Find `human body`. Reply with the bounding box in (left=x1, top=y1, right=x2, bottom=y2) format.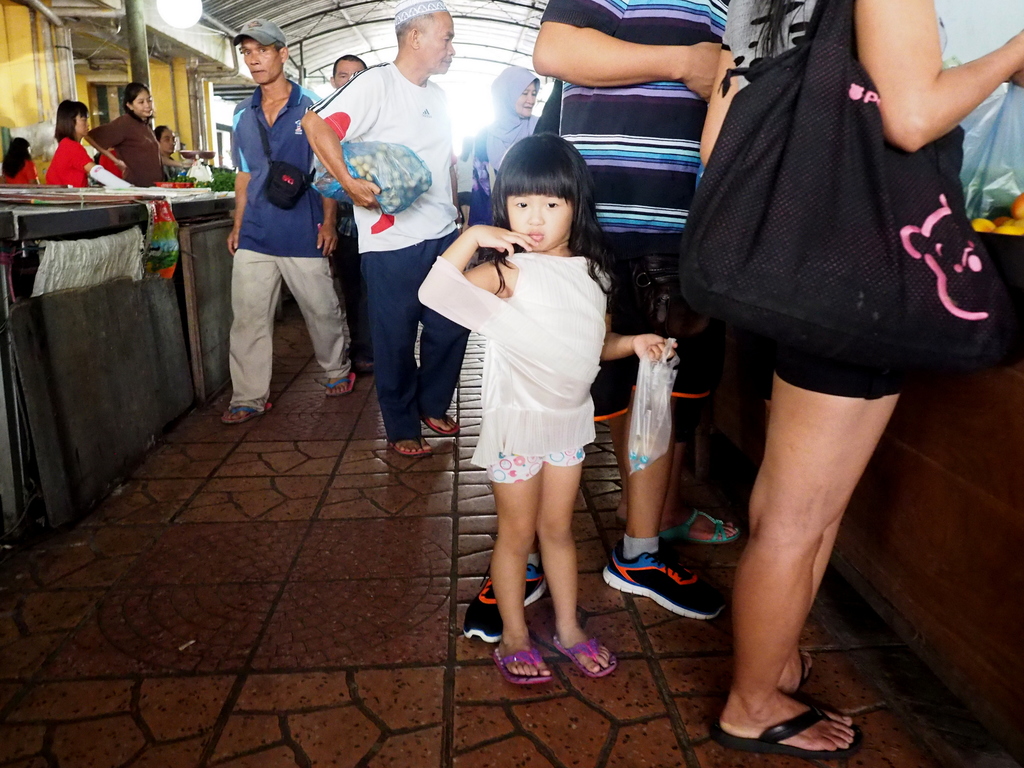
(left=330, top=49, right=367, bottom=364).
